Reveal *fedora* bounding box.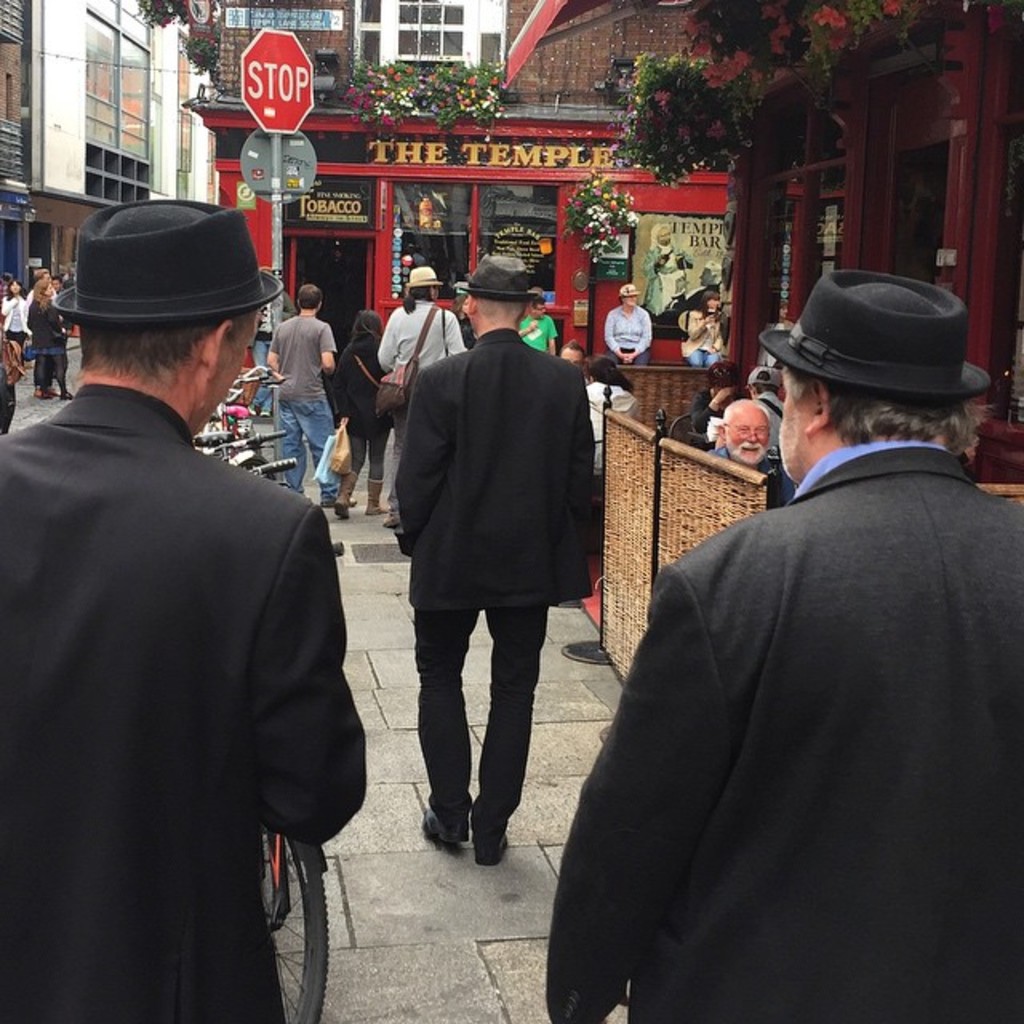
Revealed: left=411, top=269, right=434, bottom=286.
